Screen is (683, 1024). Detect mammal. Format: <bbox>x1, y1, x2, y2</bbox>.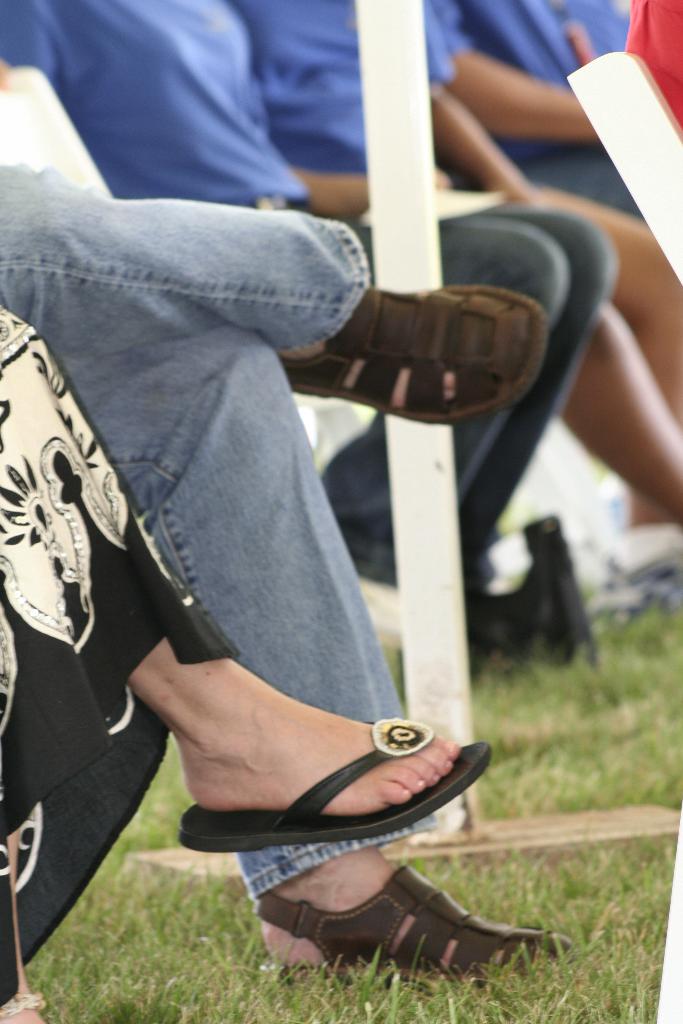
<bbox>232, 0, 682, 499</bbox>.
